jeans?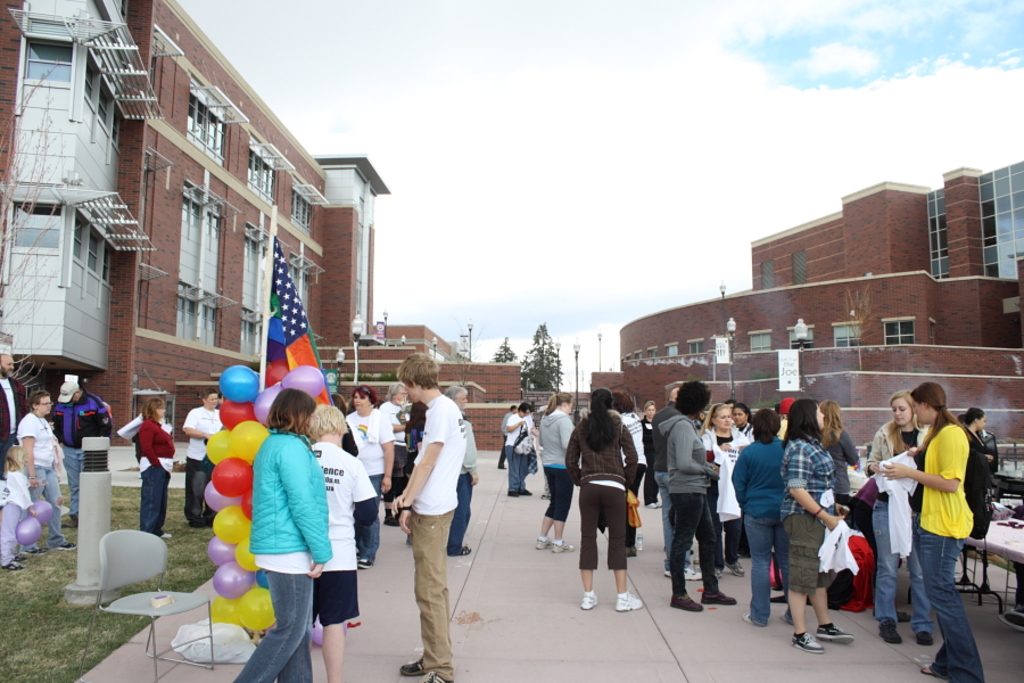
[x1=447, y1=477, x2=470, y2=549]
